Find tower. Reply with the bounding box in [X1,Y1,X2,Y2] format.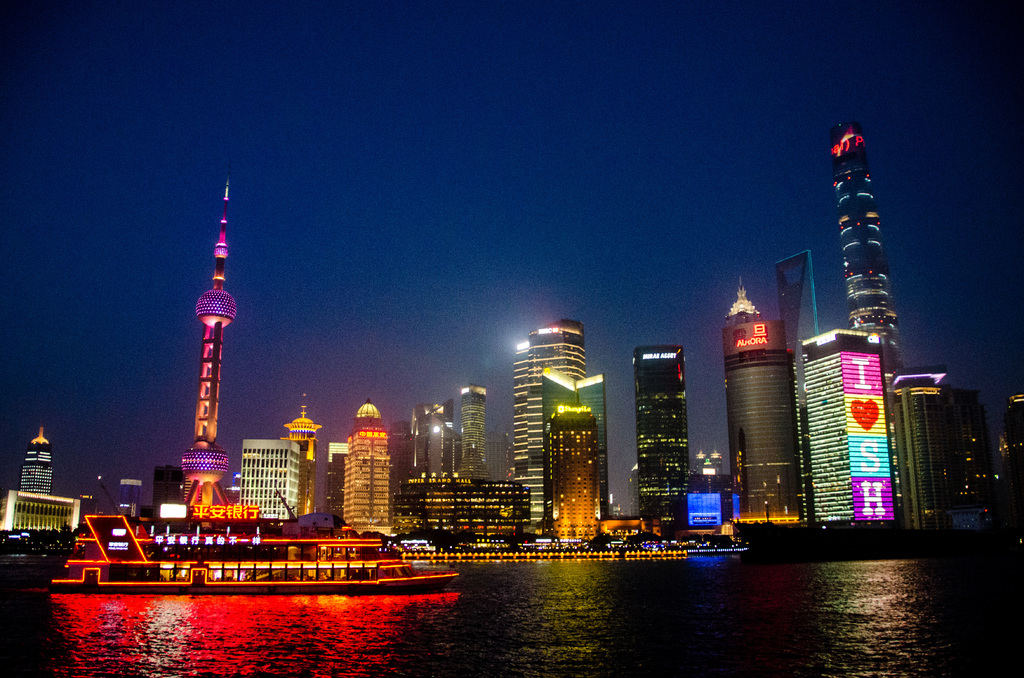
[17,426,51,494].
